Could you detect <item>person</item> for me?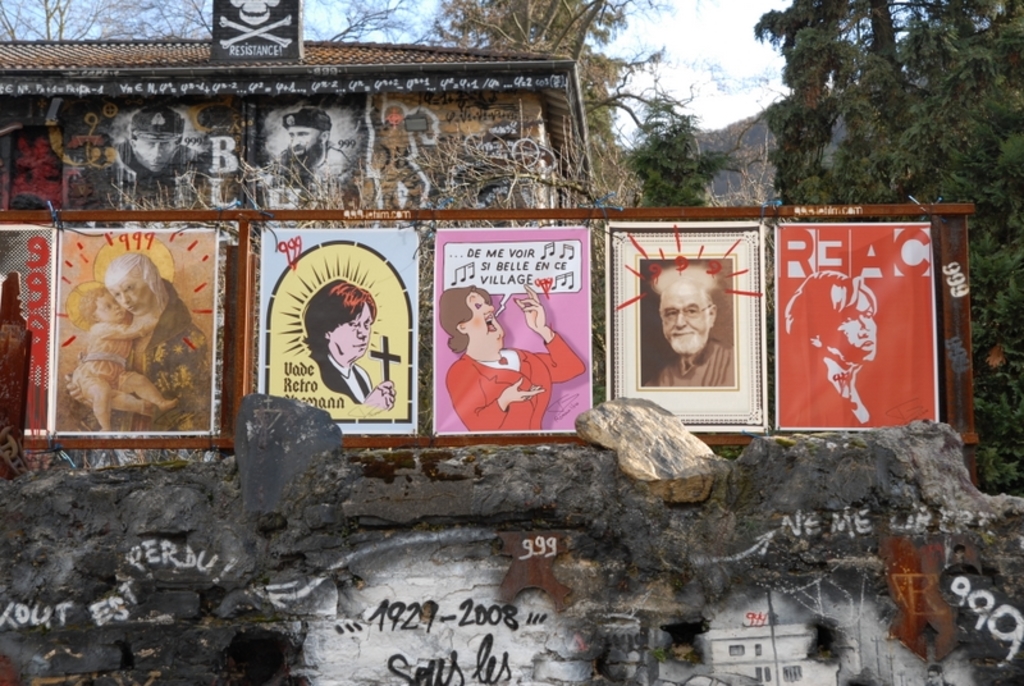
Detection result: (x1=73, y1=289, x2=177, y2=430).
